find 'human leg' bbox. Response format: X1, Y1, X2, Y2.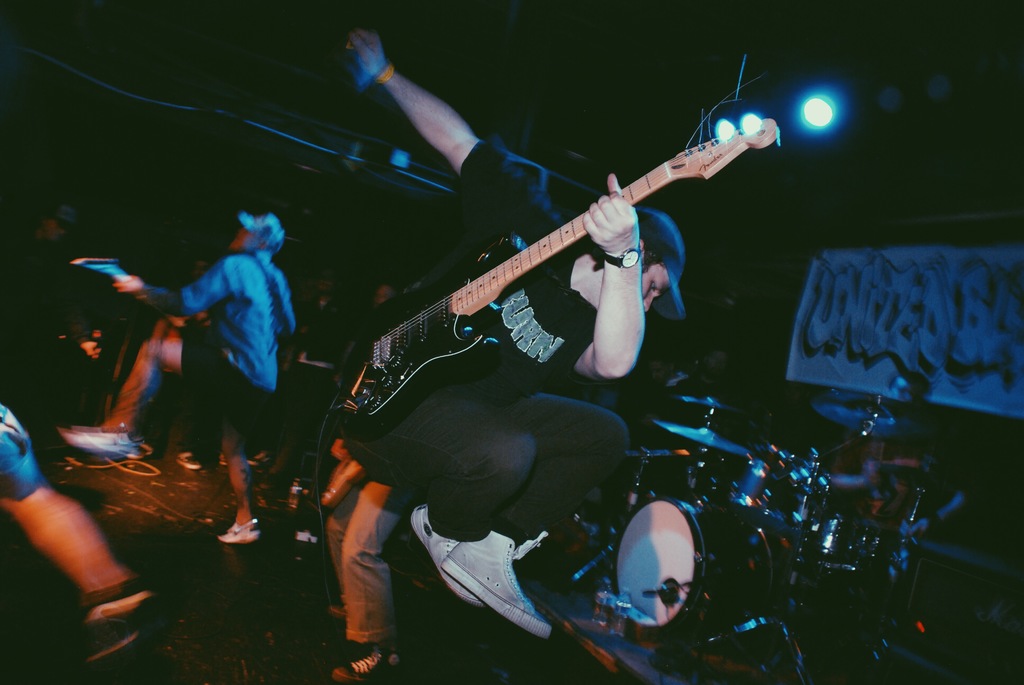
318, 480, 398, 666.
